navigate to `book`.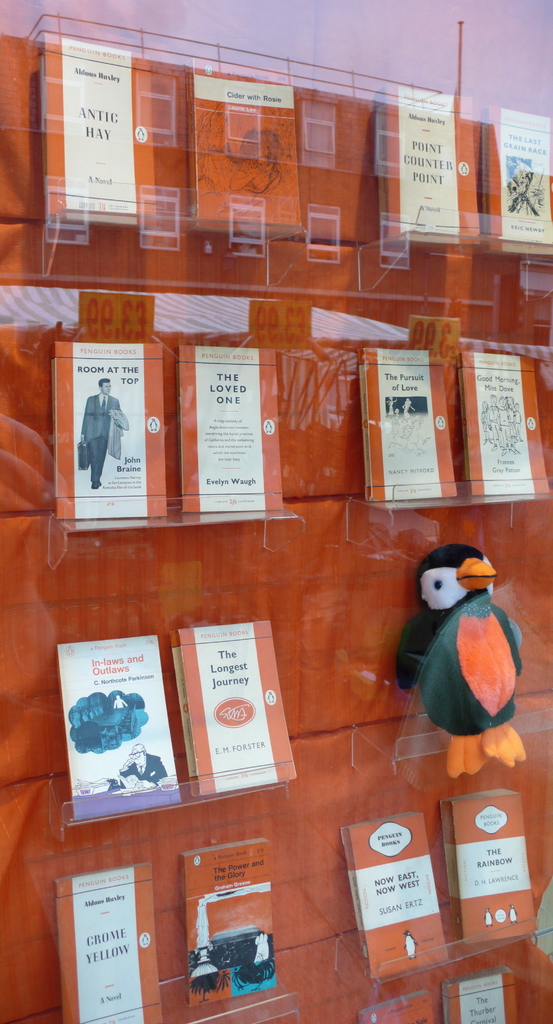
Navigation target: bbox=[181, 344, 286, 513].
